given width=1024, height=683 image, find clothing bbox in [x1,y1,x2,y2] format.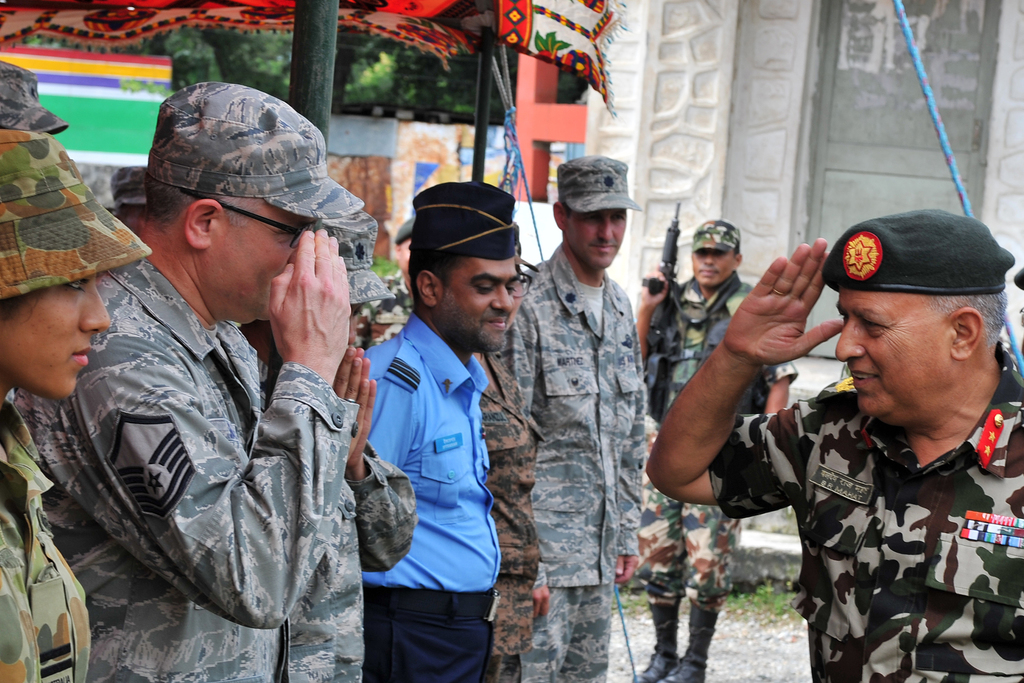
[490,247,647,682].
